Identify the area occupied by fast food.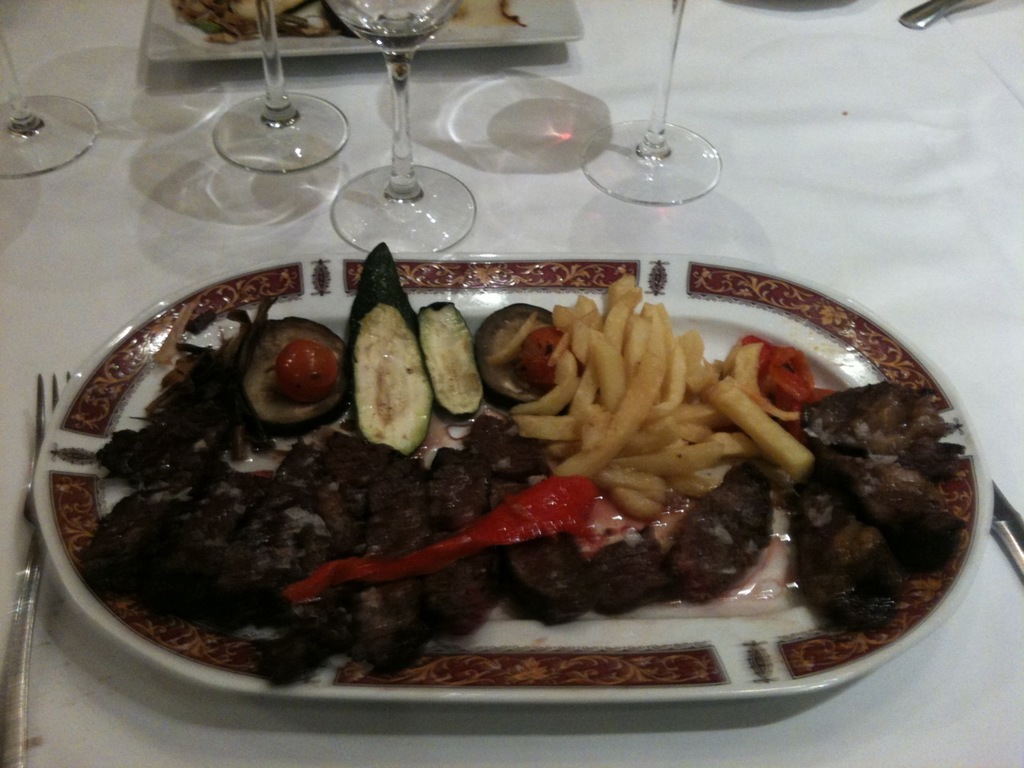
Area: BBox(678, 462, 782, 584).
